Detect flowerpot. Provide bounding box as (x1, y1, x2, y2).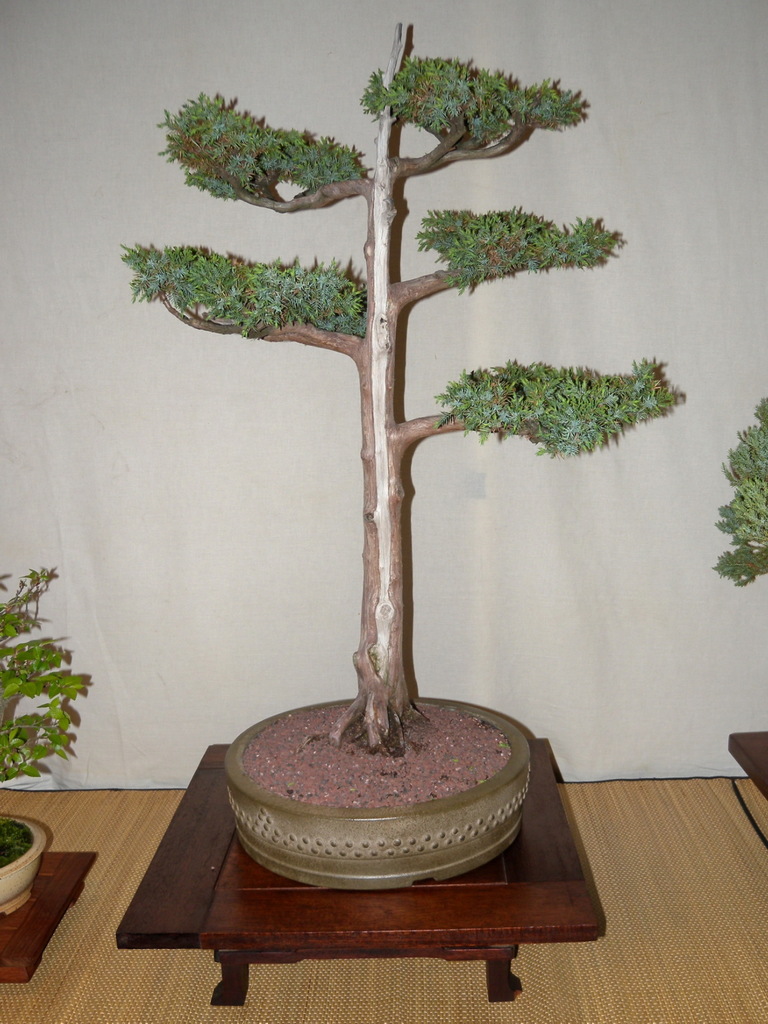
(226, 724, 552, 879).
